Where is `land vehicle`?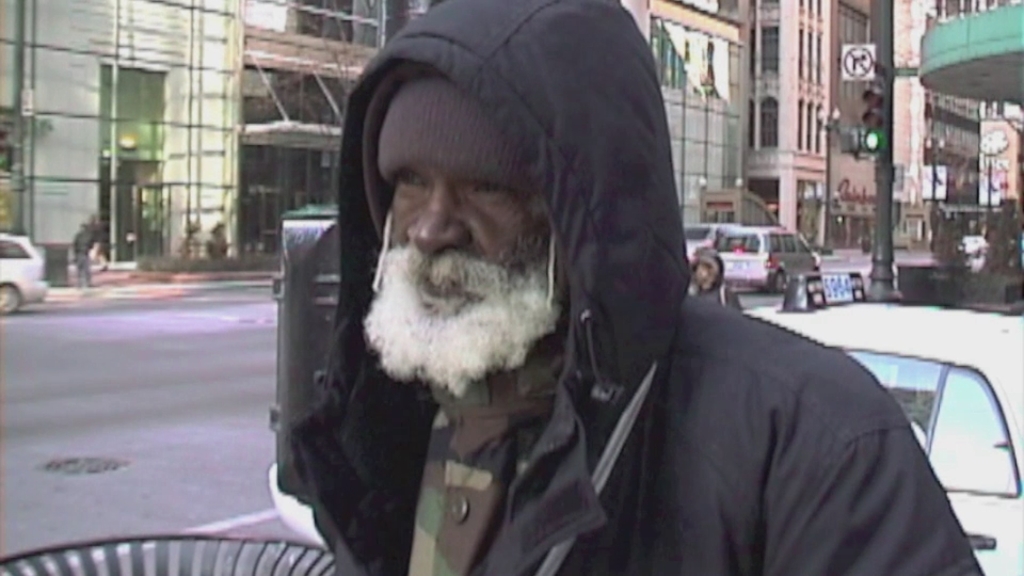
box=[685, 221, 738, 261].
